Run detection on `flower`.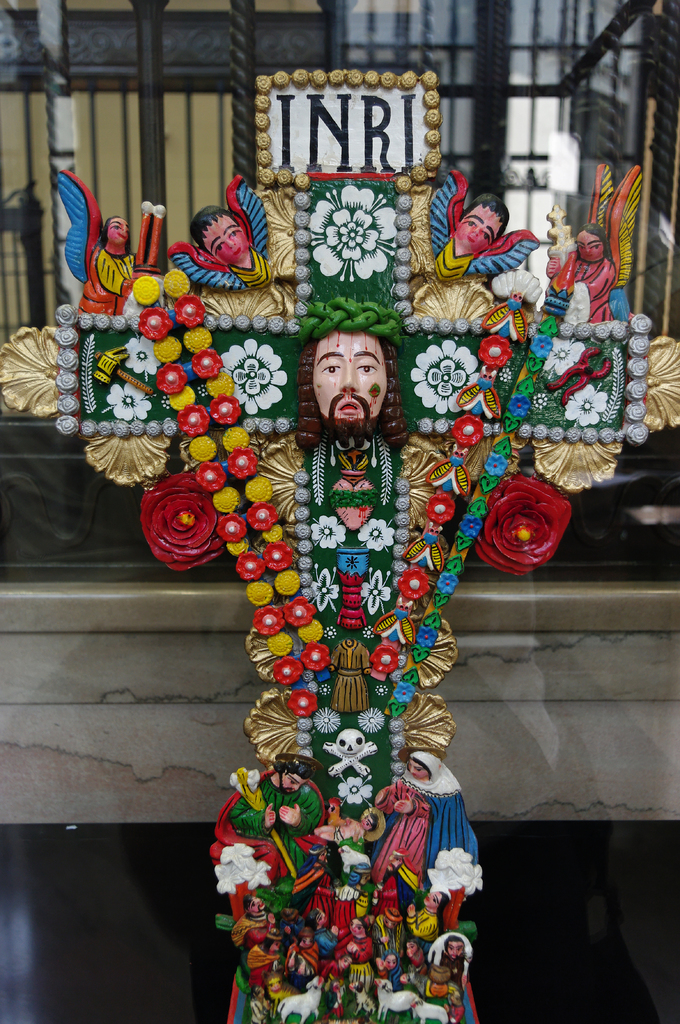
Result: {"x1": 217, "y1": 510, "x2": 251, "y2": 545}.
